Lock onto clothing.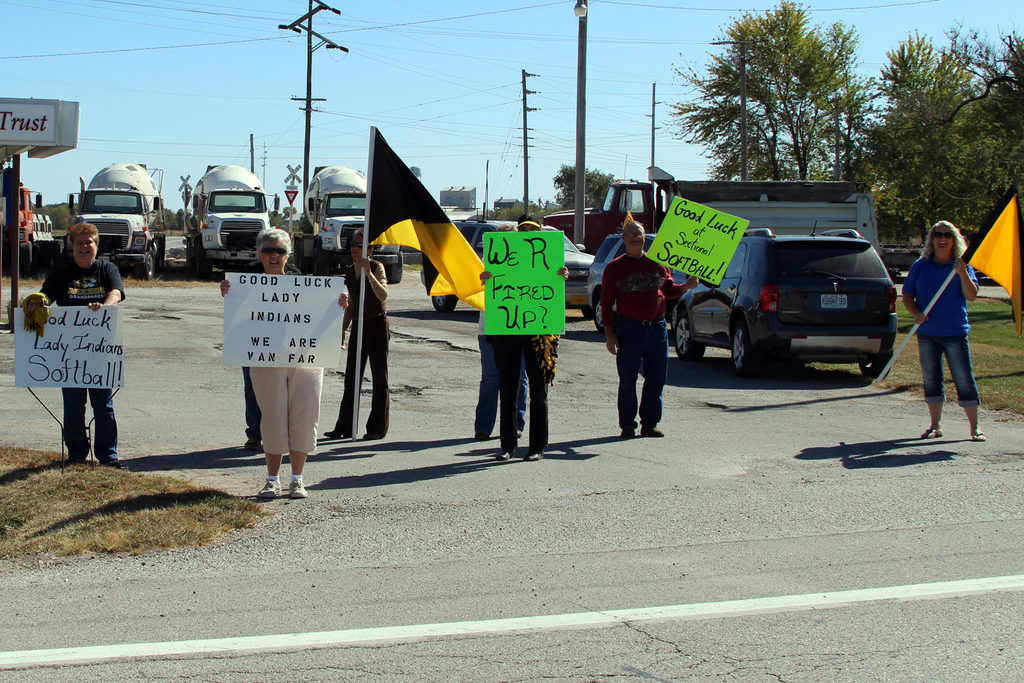
Locked: bbox=[23, 220, 121, 444].
